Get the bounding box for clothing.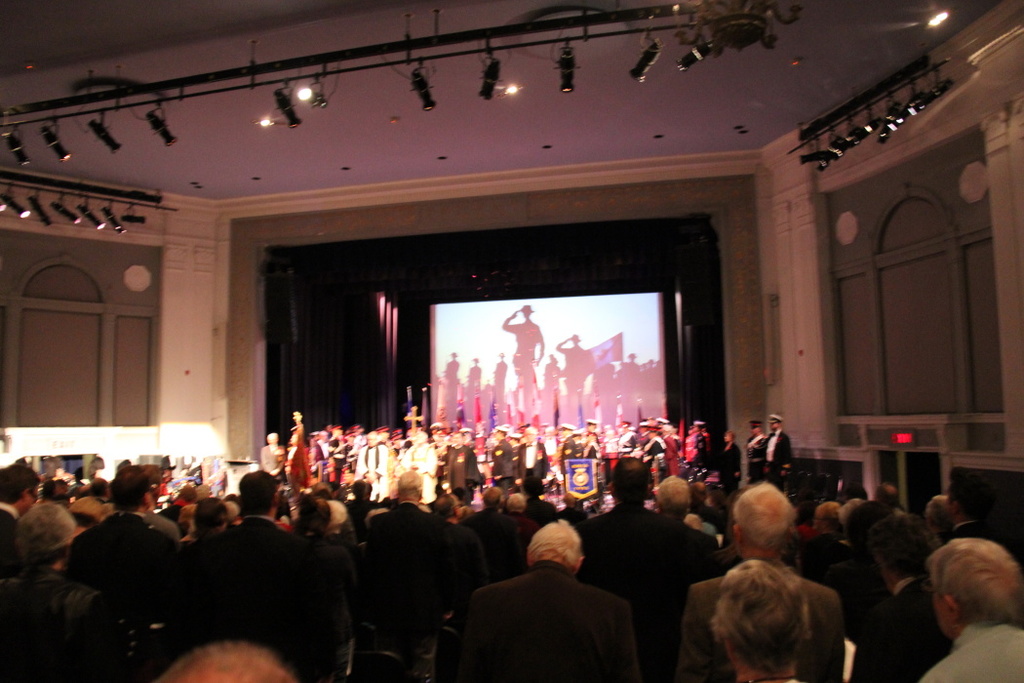
crop(440, 442, 473, 494).
